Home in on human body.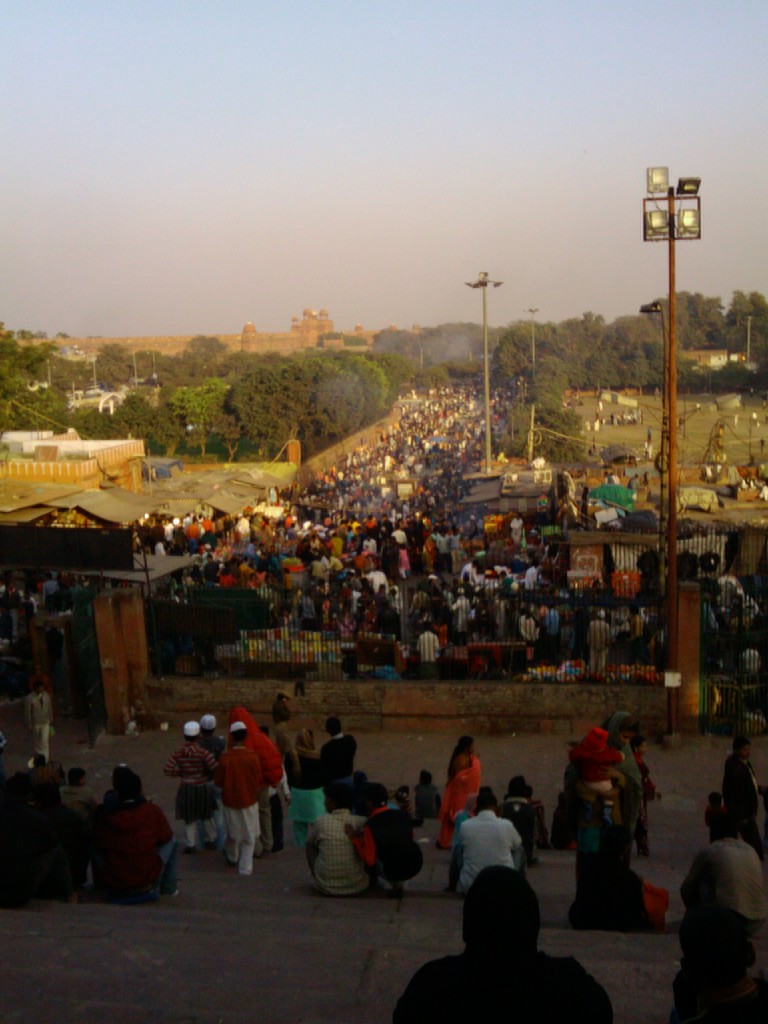
Homed in at <bbox>708, 810, 735, 844</bbox>.
